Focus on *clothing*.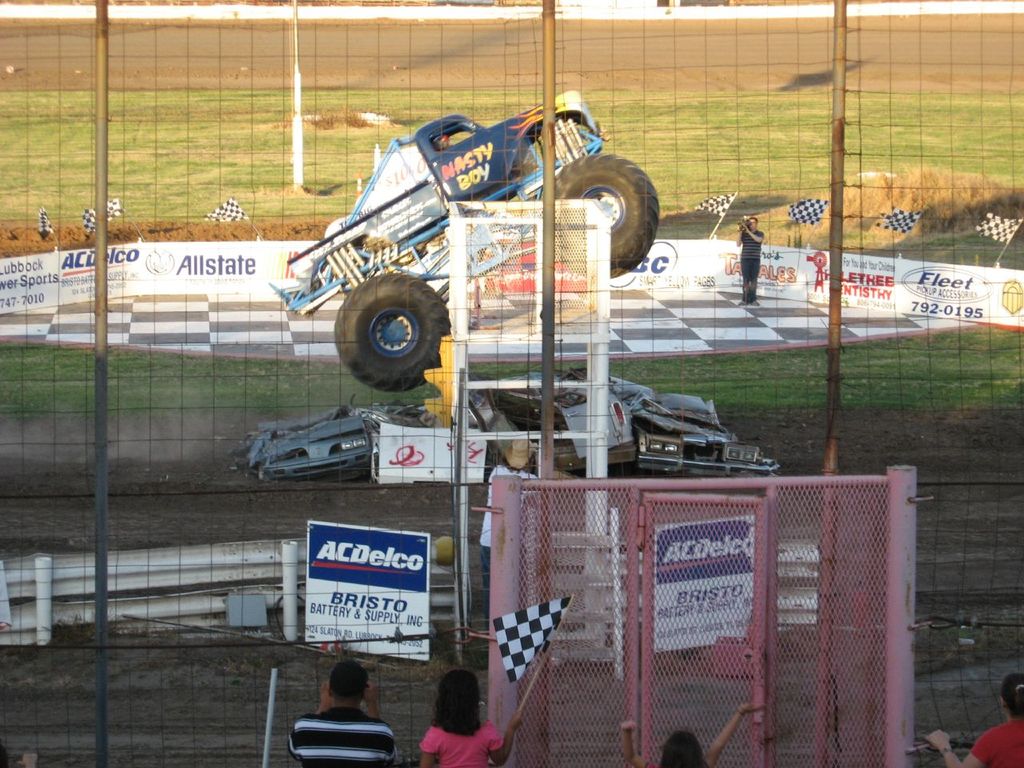
Focused at [left=102, top=190, right=122, bottom=220].
